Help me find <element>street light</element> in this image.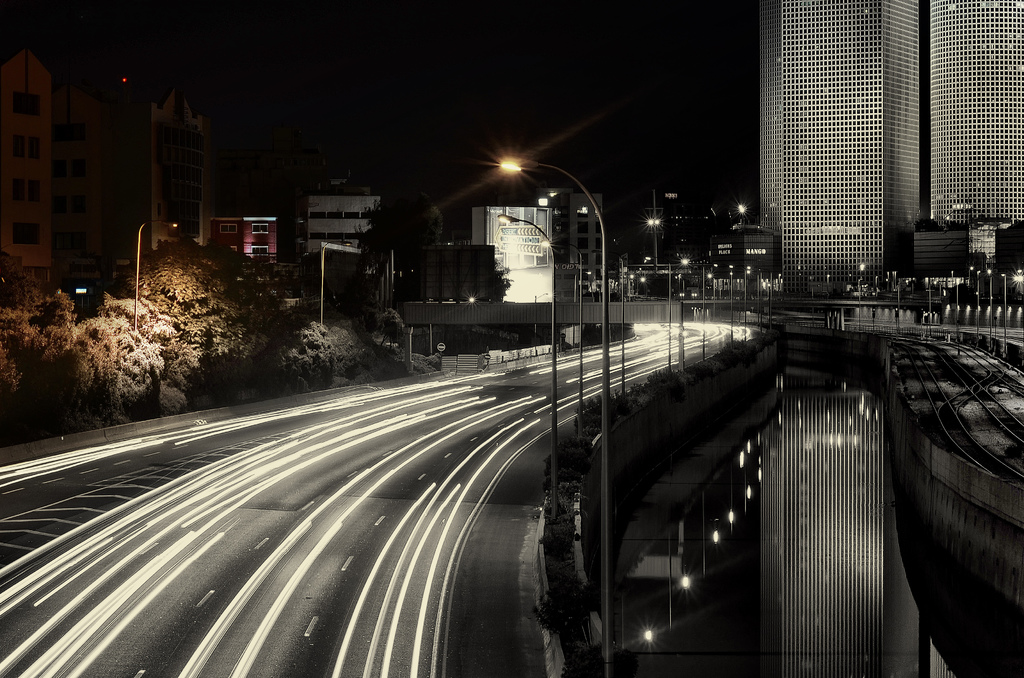
Found it: bbox=[984, 268, 993, 356].
